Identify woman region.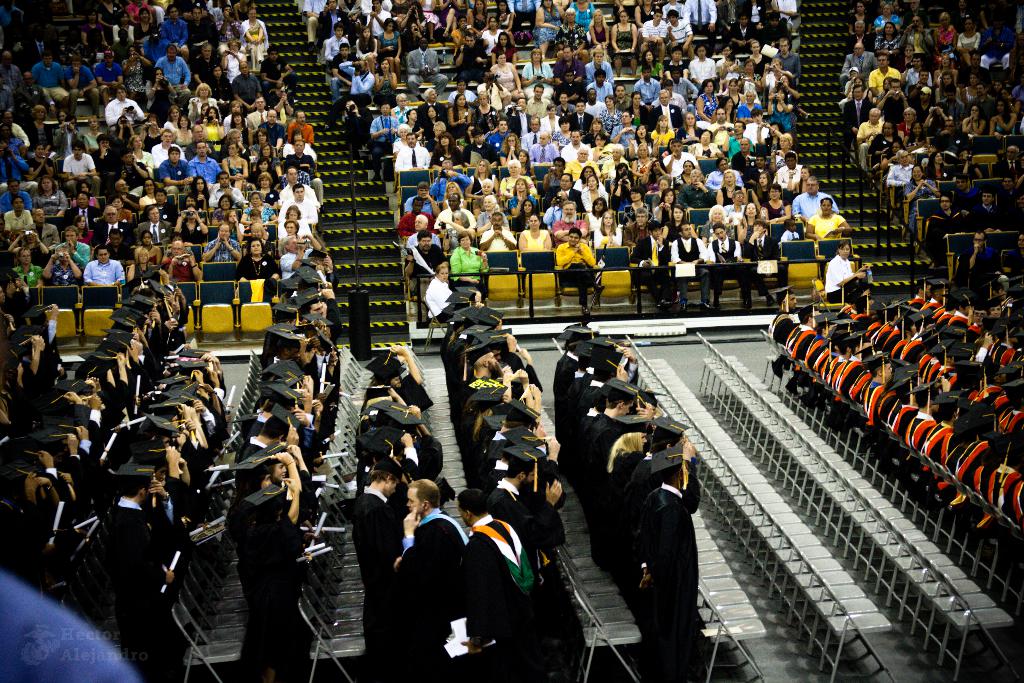
Region: (665, 206, 689, 244).
